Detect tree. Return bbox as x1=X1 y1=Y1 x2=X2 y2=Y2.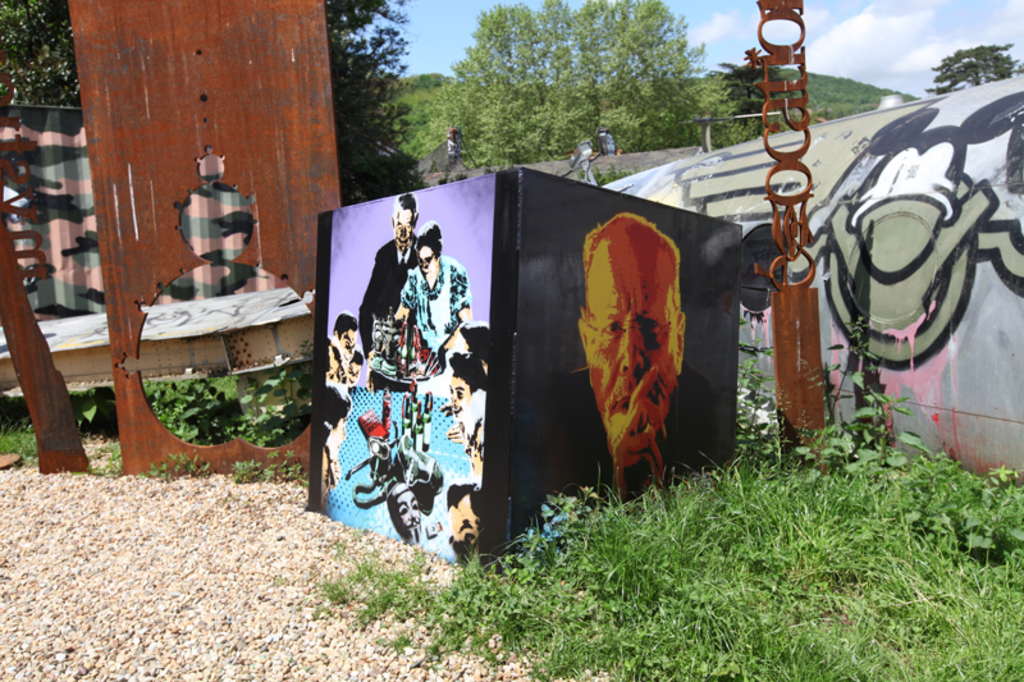
x1=922 y1=38 x2=1023 y2=99.
